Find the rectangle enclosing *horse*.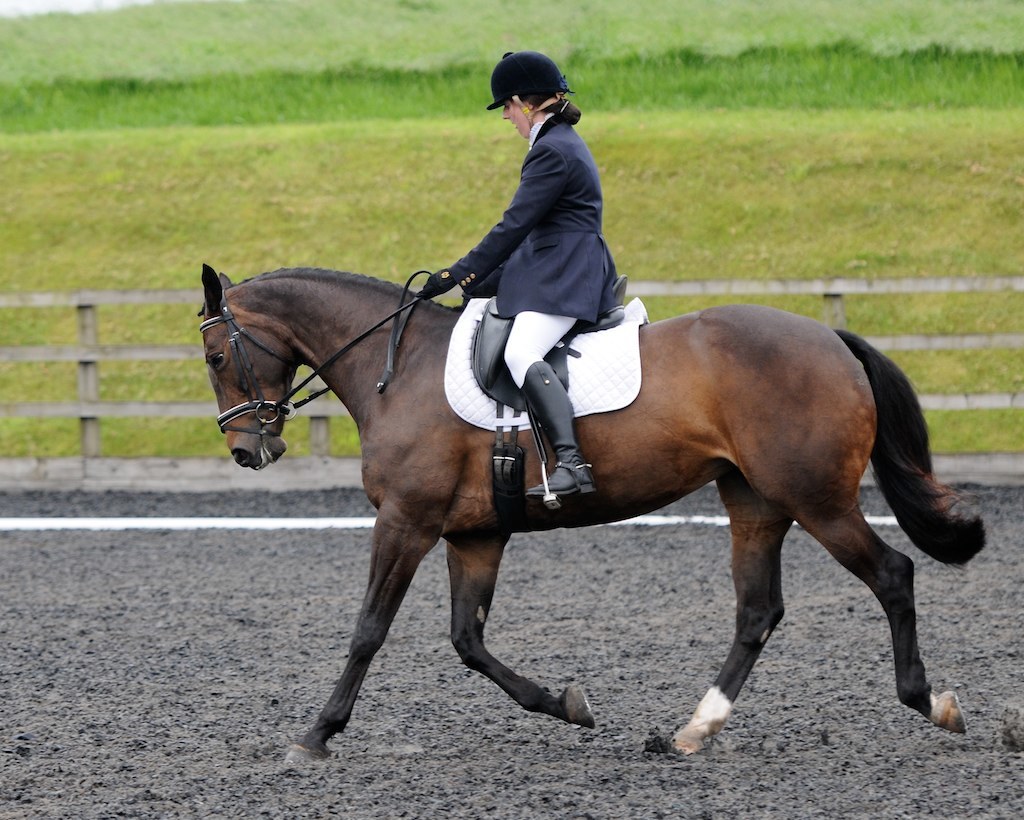
select_region(187, 264, 998, 771).
